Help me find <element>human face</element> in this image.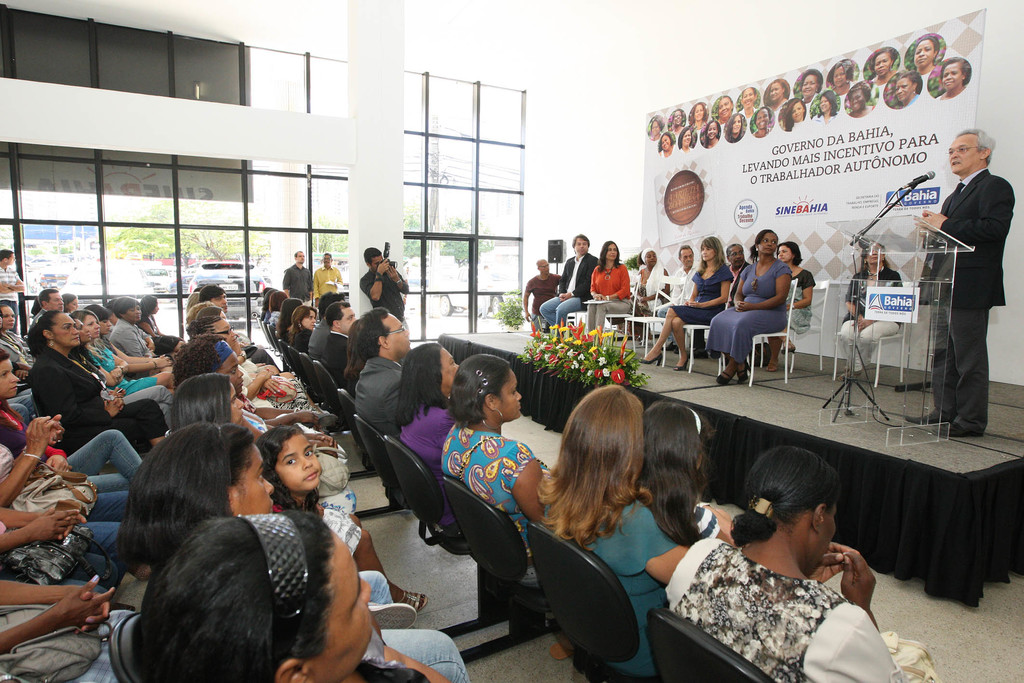
Found it: left=706, top=121, right=717, bottom=140.
